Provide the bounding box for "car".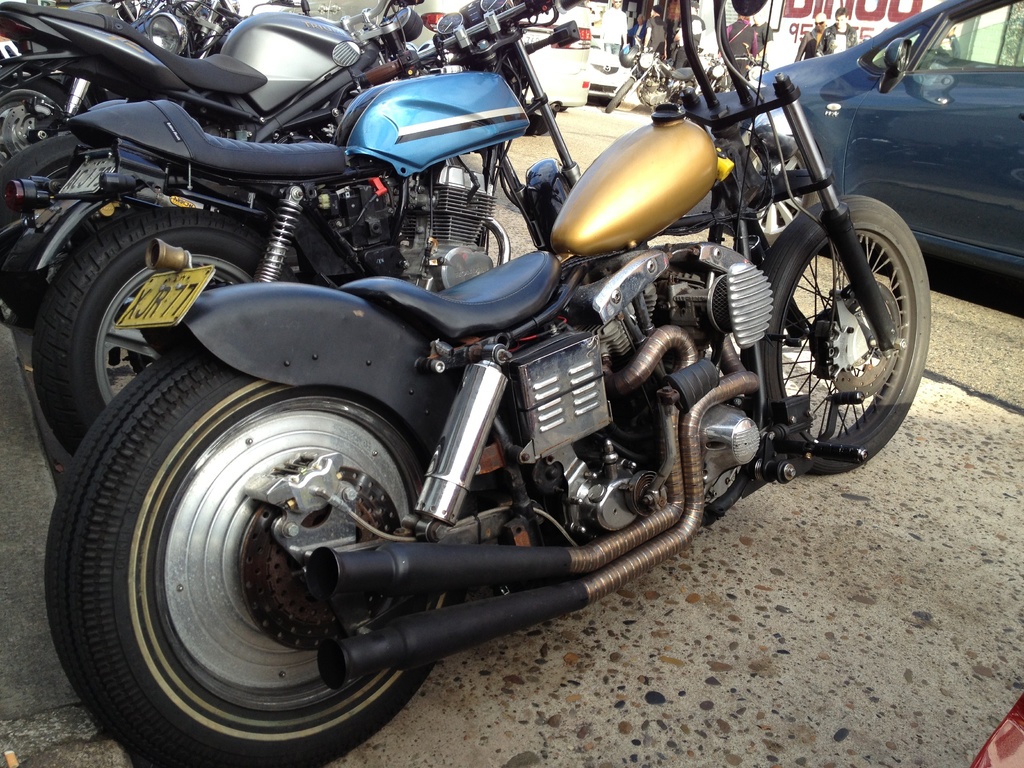
[589, 40, 631, 106].
